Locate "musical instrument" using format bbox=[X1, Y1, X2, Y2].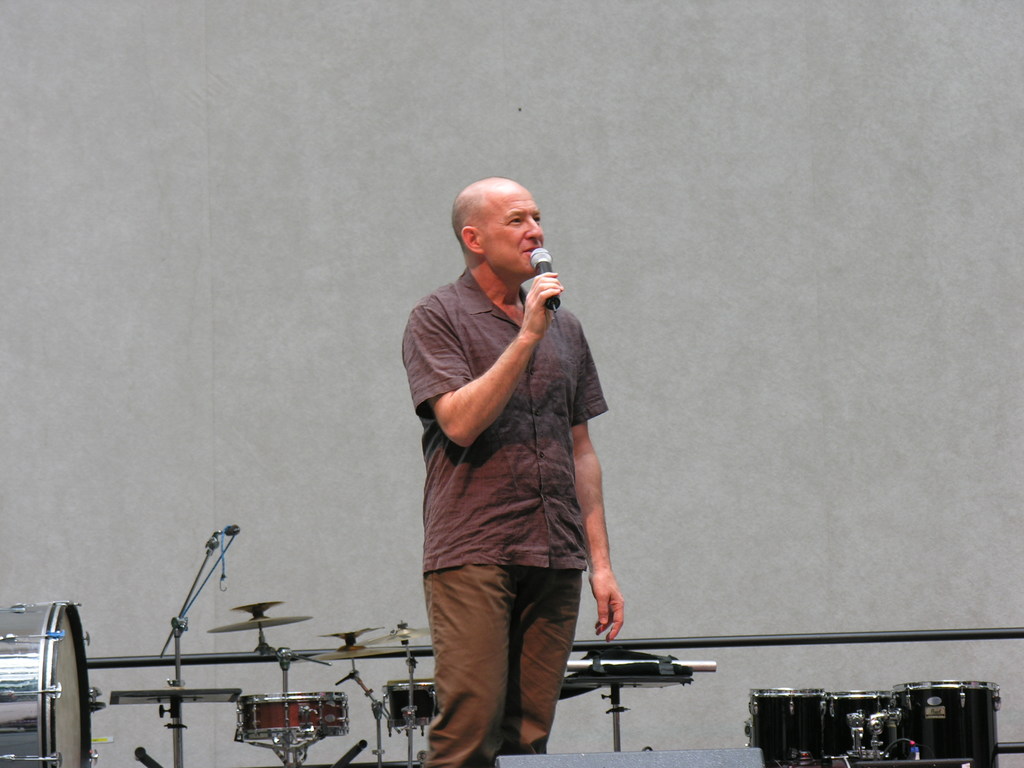
bbox=[293, 641, 399, 664].
